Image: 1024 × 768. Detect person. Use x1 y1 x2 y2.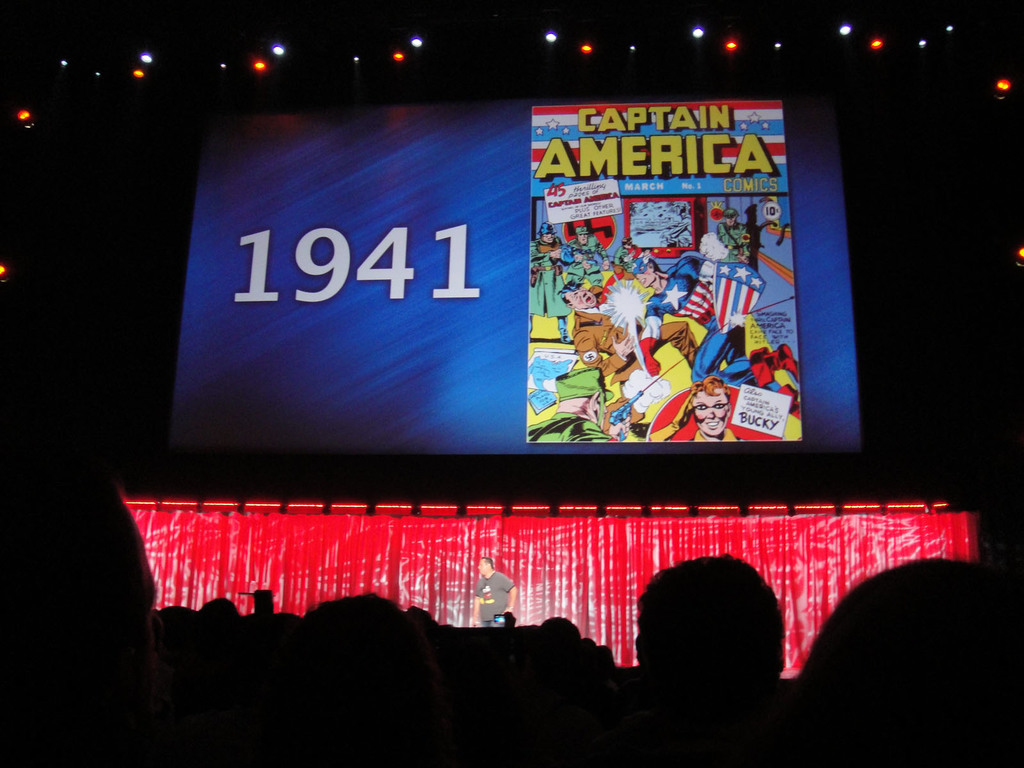
712 206 759 254.
